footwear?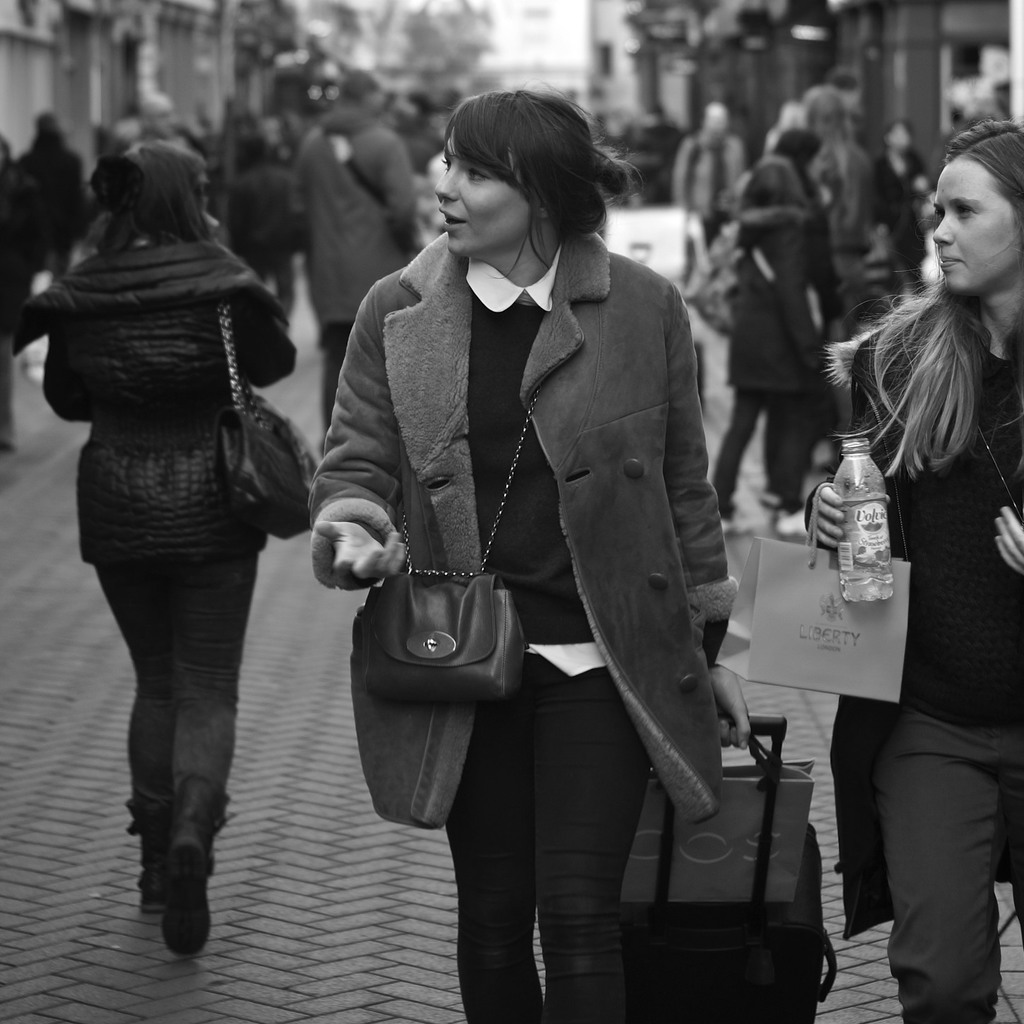
123 792 204 974
